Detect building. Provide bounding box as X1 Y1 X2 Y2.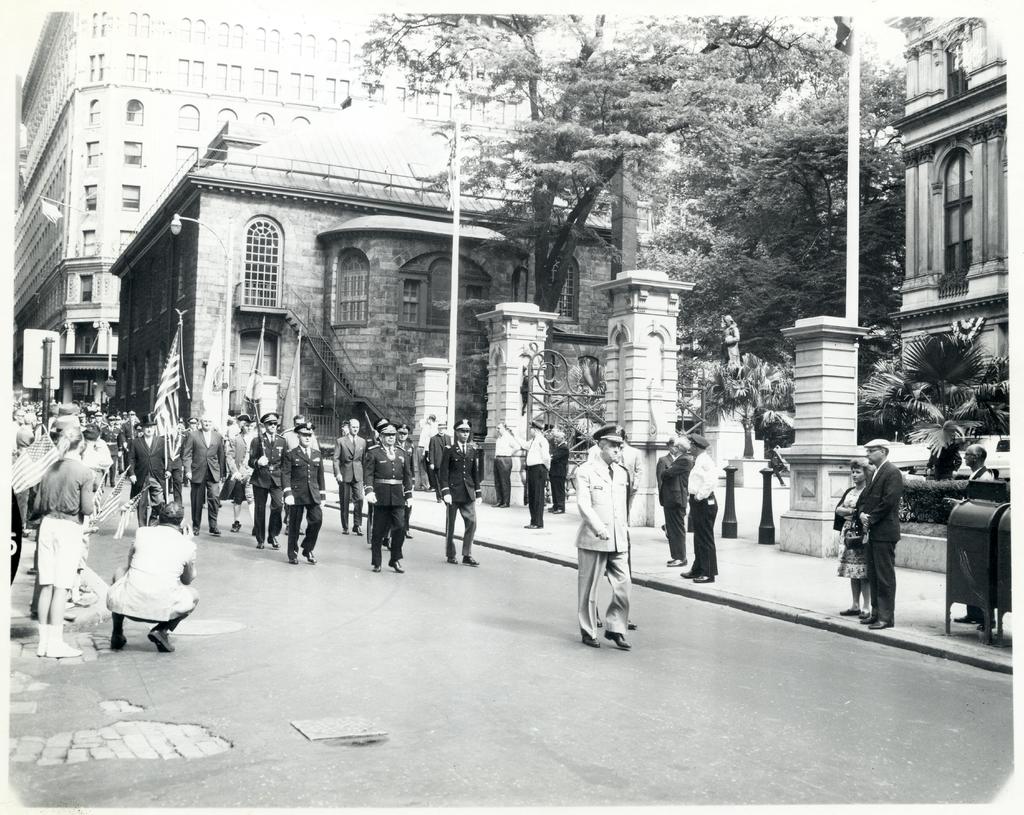
10 8 532 407.
